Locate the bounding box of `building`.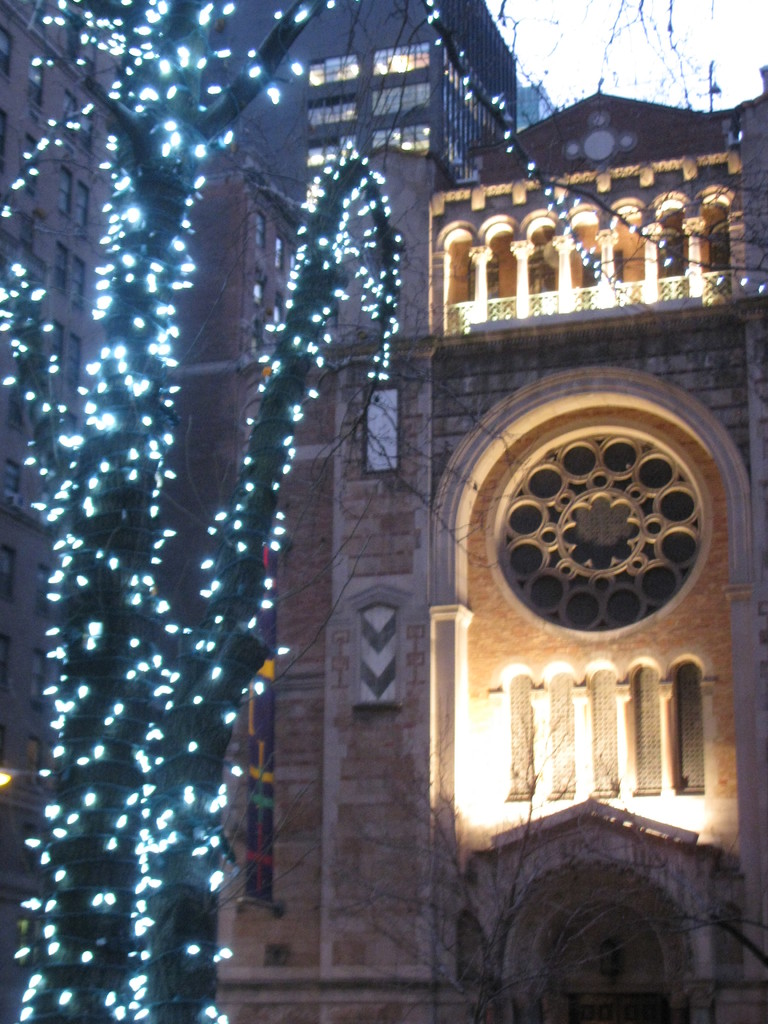
Bounding box: 0:0:767:1023.
